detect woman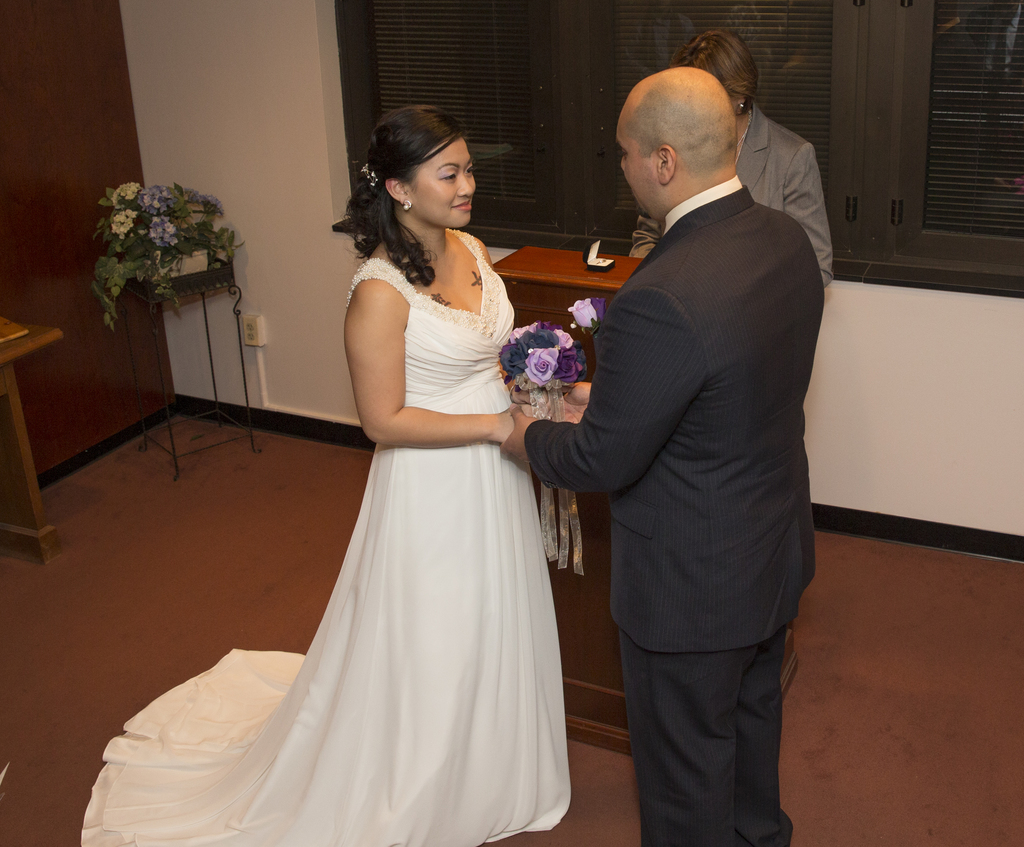
detection(74, 106, 544, 846)
